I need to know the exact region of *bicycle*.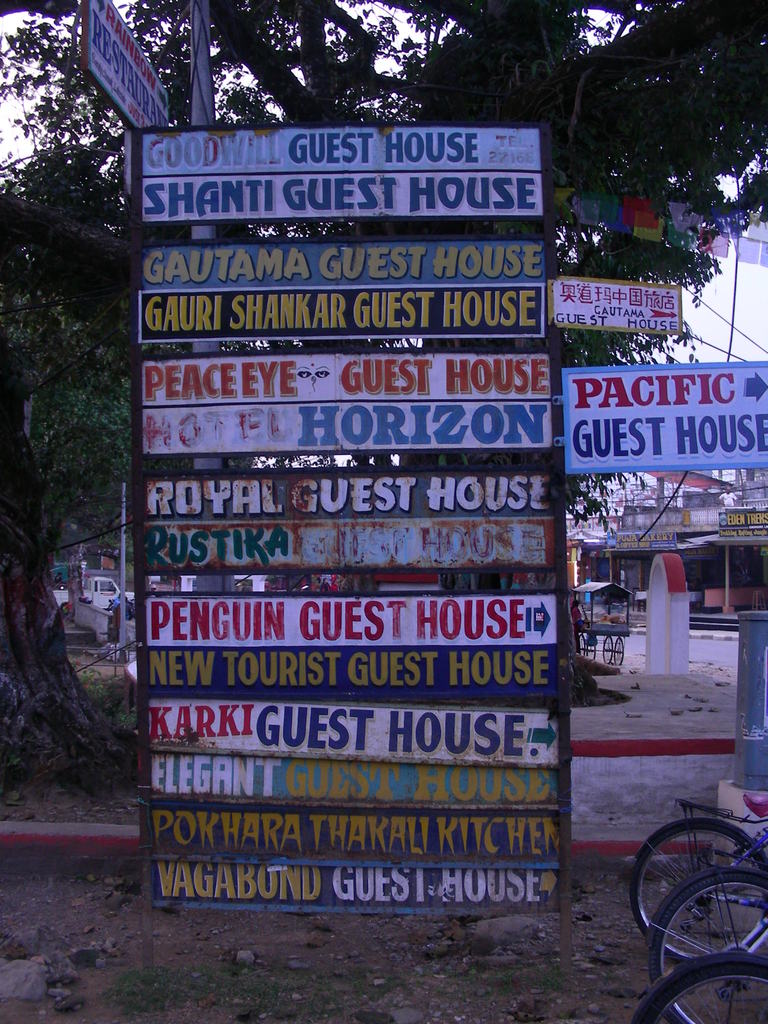
Region: rect(644, 790, 765, 959).
